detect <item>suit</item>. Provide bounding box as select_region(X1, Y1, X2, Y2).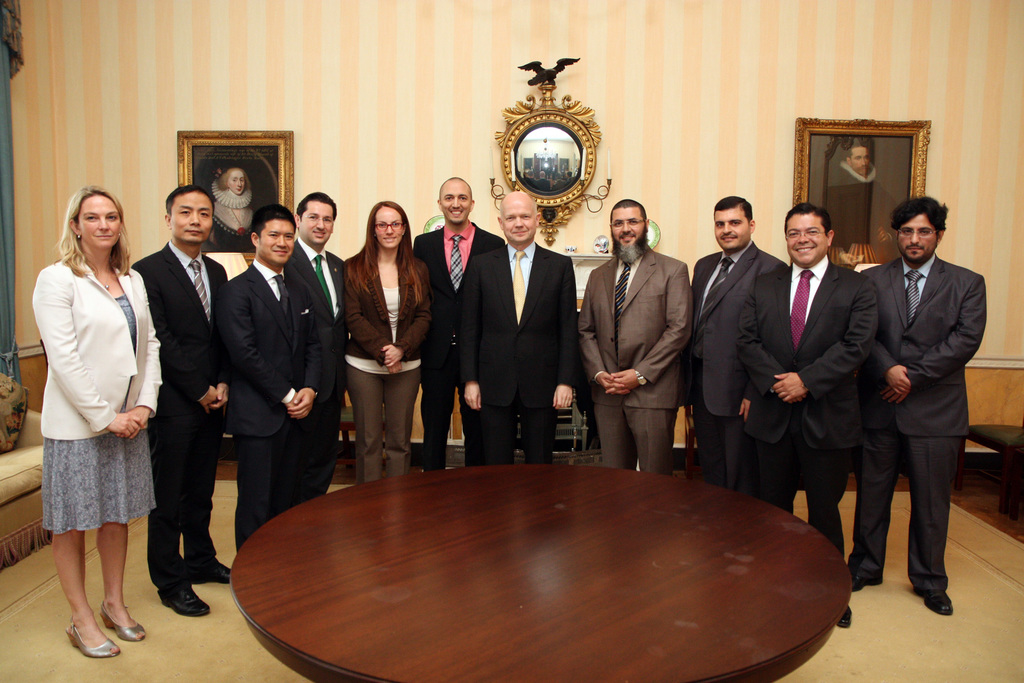
select_region(291, 236, 347, 494).
